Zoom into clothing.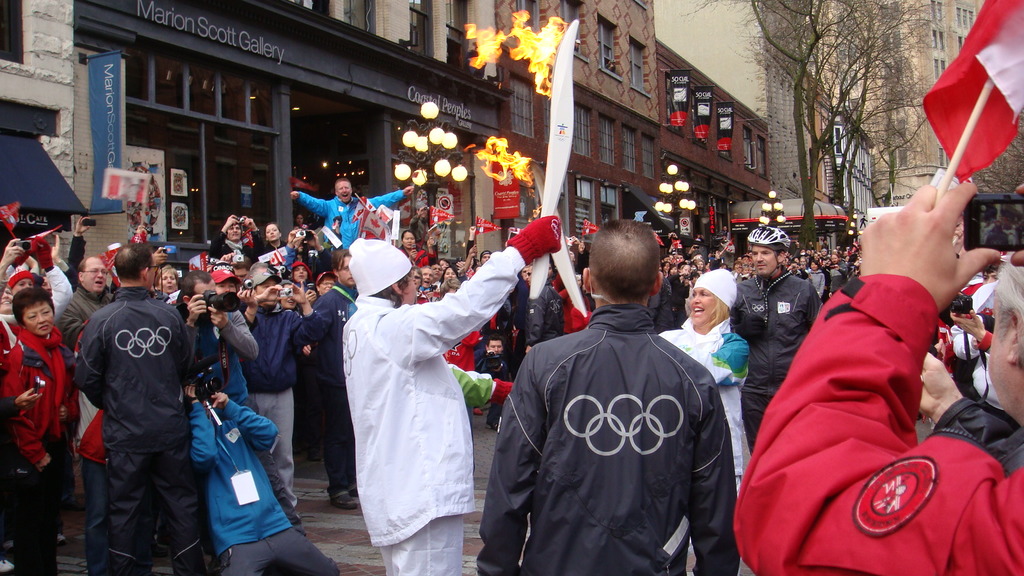
Zoom target: crop(930, 399, 1023, 467).
